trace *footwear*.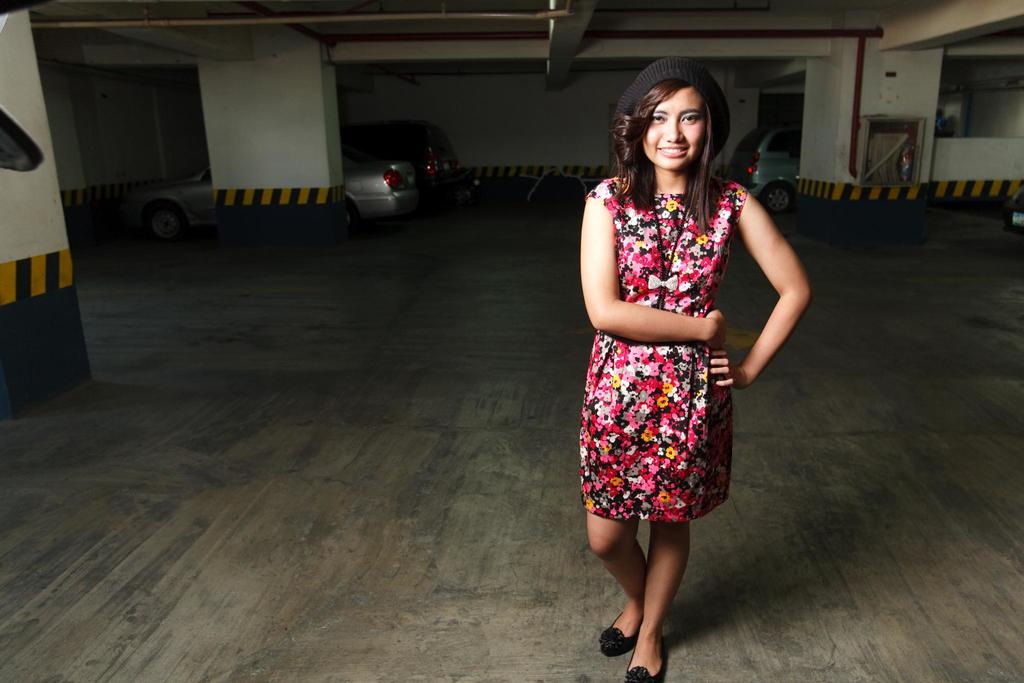
Traced to bbox=[596, 612, 642, 657].
